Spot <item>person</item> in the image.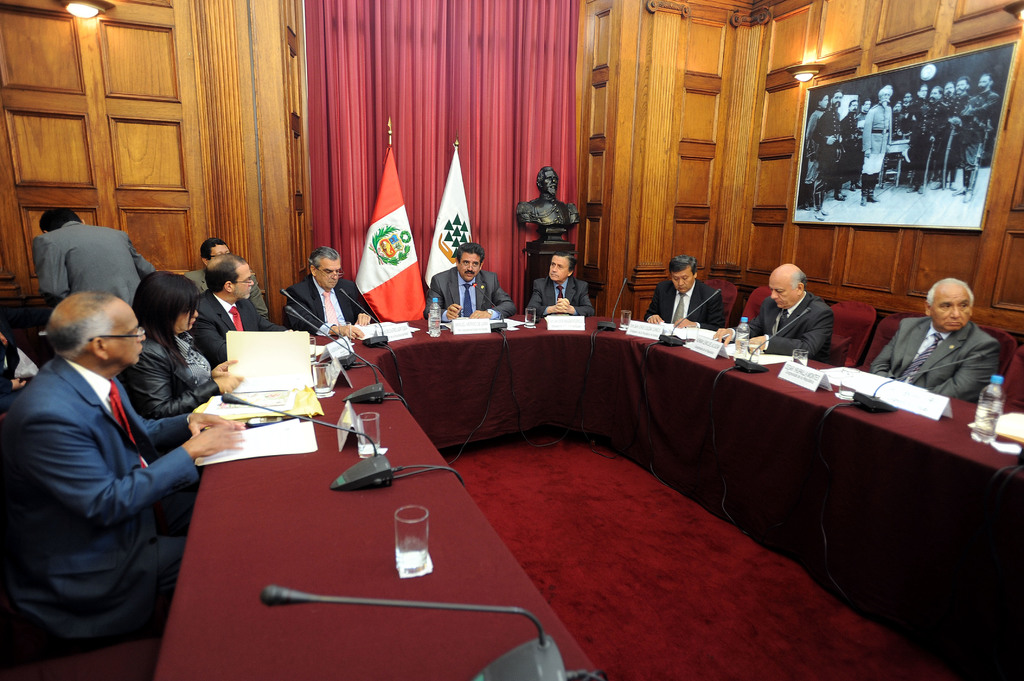
<item>person</item> found at x1=526, y1=250, x2=598, y2=318.
